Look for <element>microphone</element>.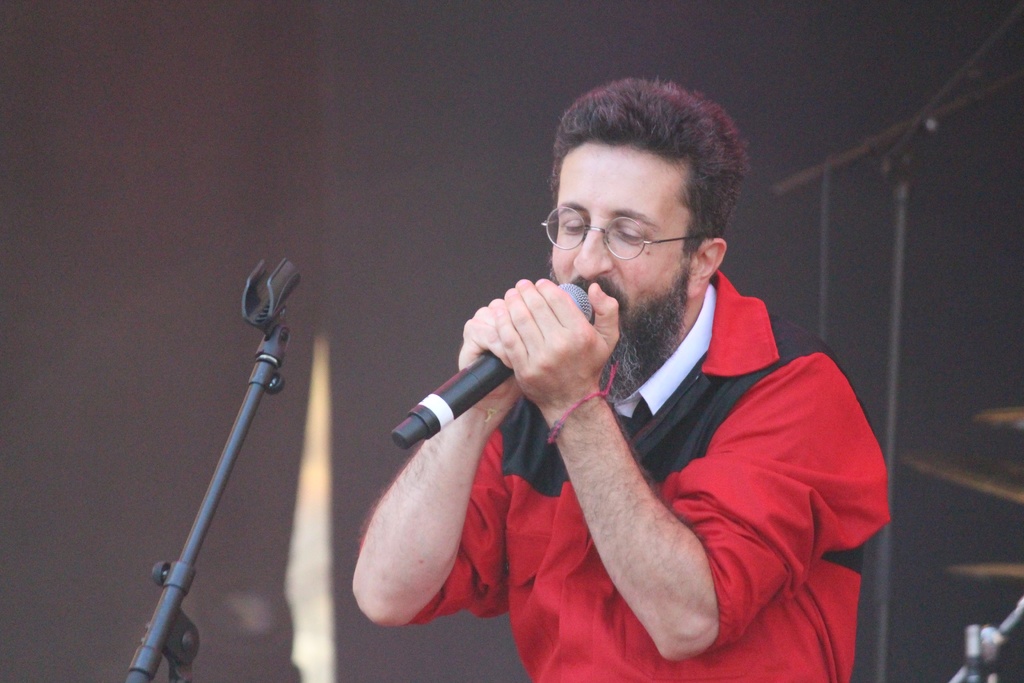
Found: [398,293,588,468].
